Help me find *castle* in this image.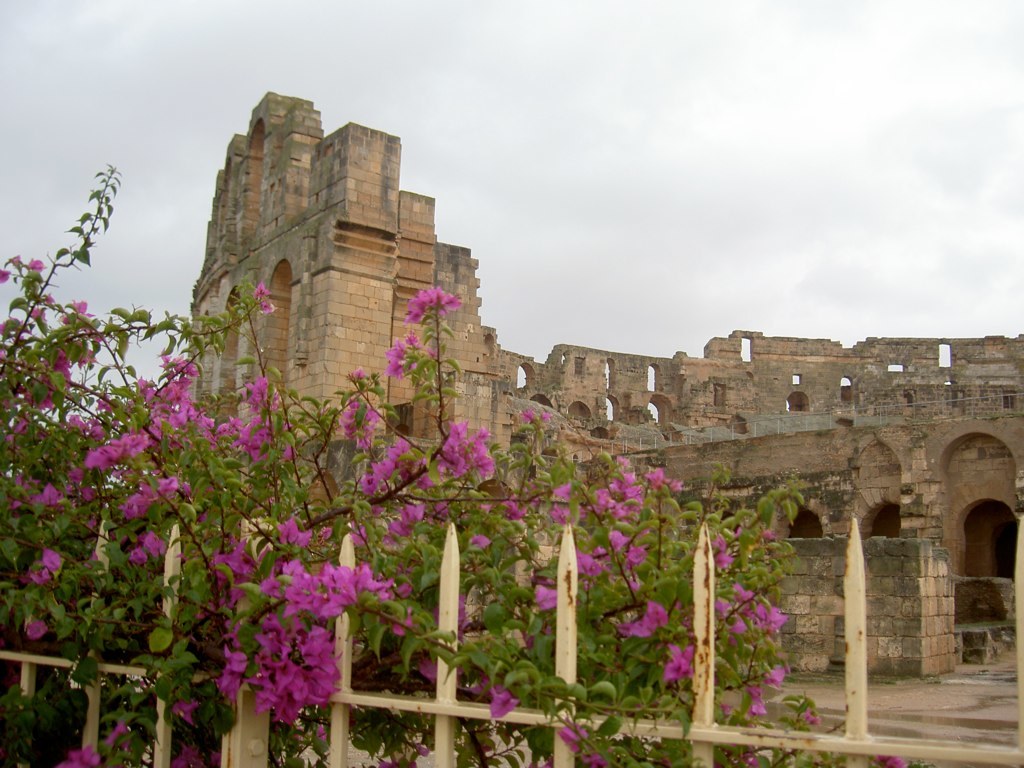
Found it: {"x1": 143, "y1": 103, "x2": 974, "y2": 670}.
